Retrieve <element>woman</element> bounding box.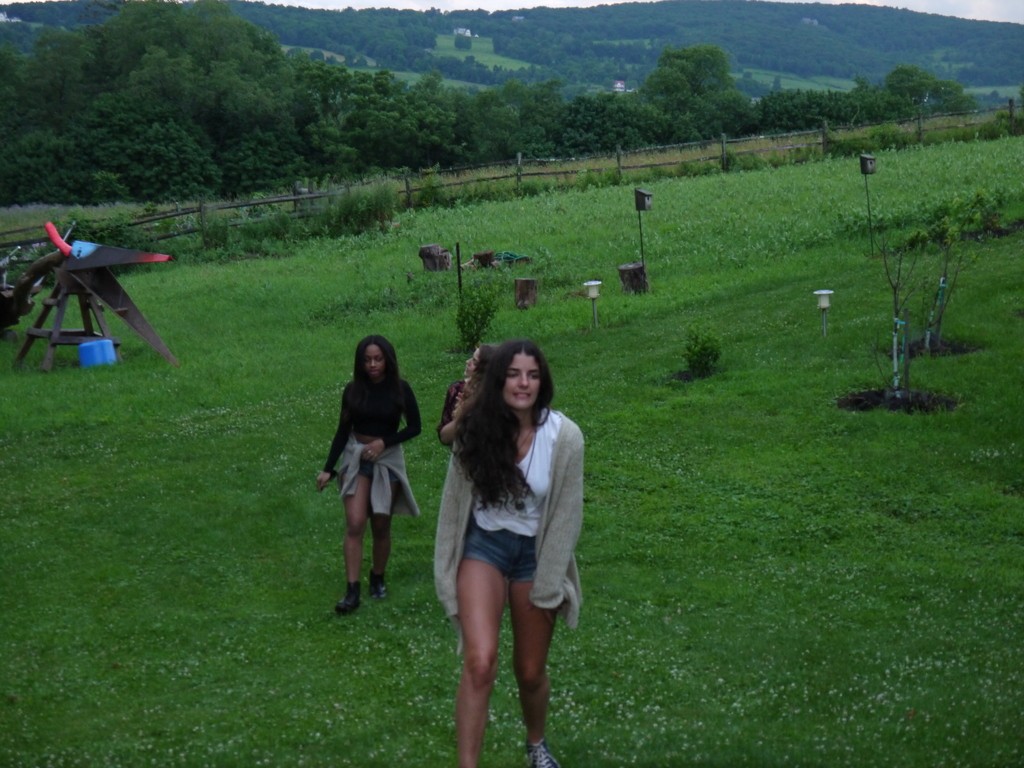
Bounding box: BBox(318, 336, 422, 618).
